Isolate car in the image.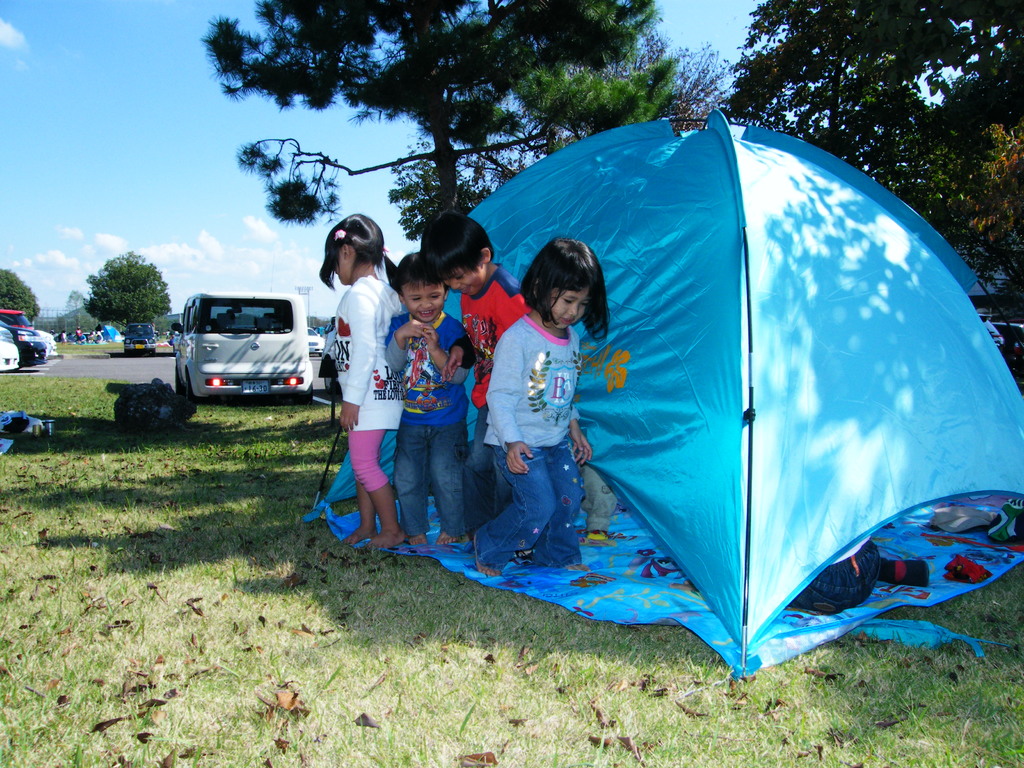
Isolated region: {"left": 0, "top": 323, "right": 22, "bottom": 369}.
